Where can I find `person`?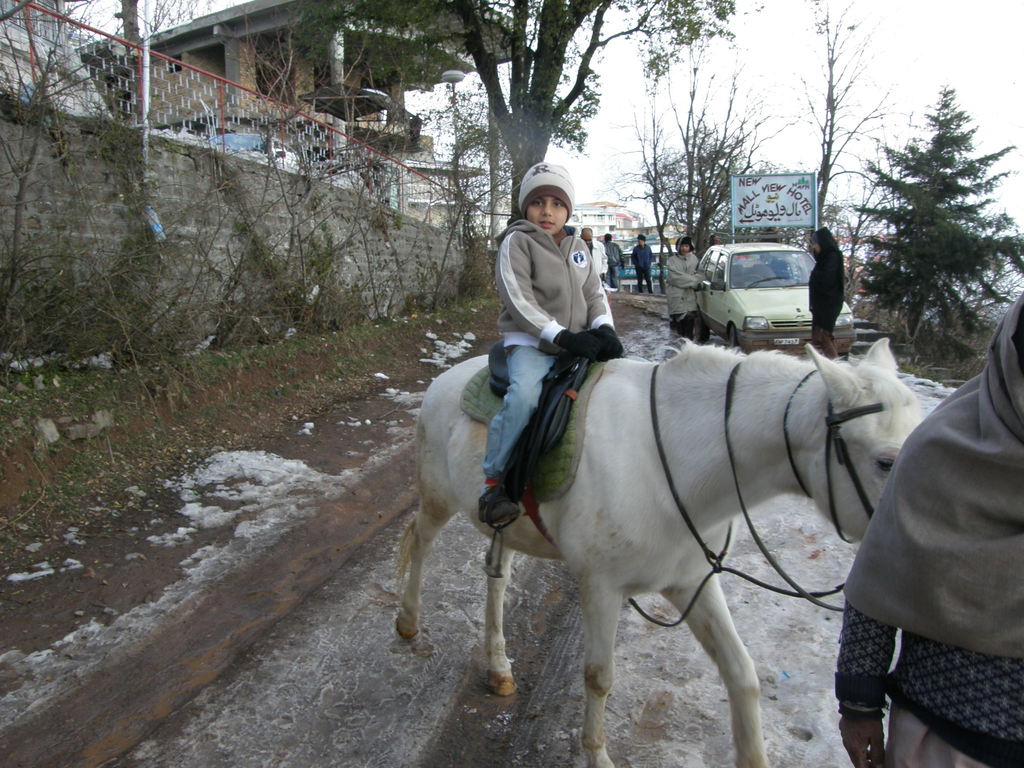
You can find it at 472 164 622 527.
